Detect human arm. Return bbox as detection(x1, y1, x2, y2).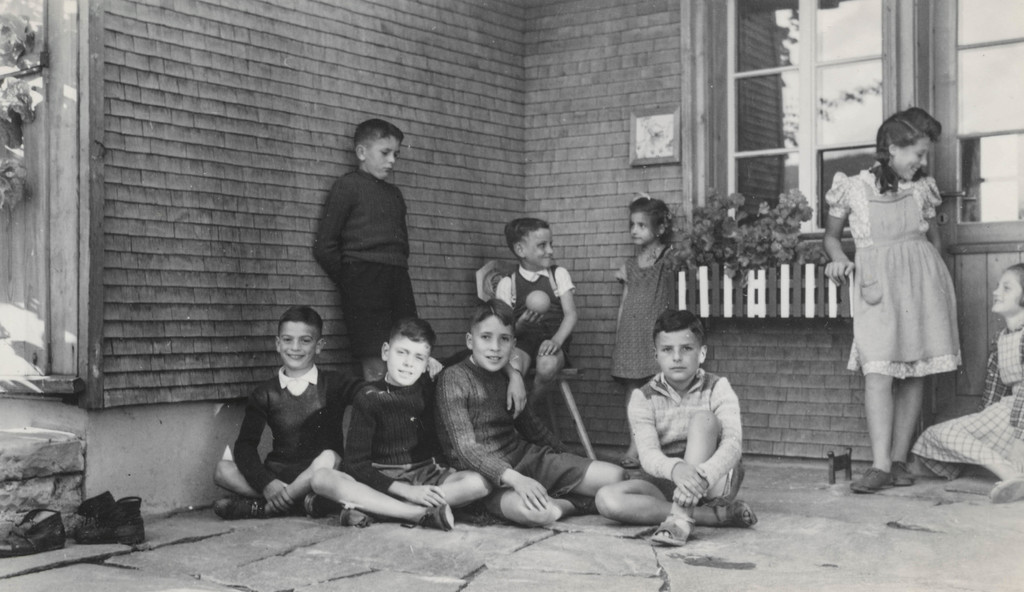
detection(821, 180, 856, 279).
